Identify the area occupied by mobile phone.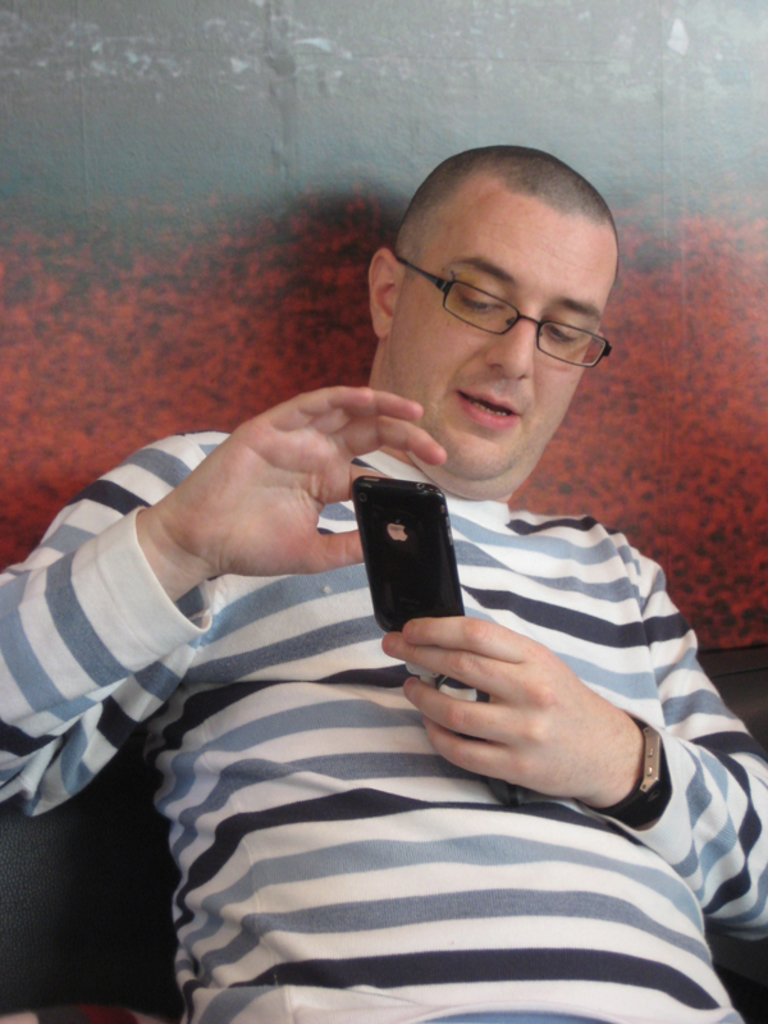
Area: 333/457/470/636.
